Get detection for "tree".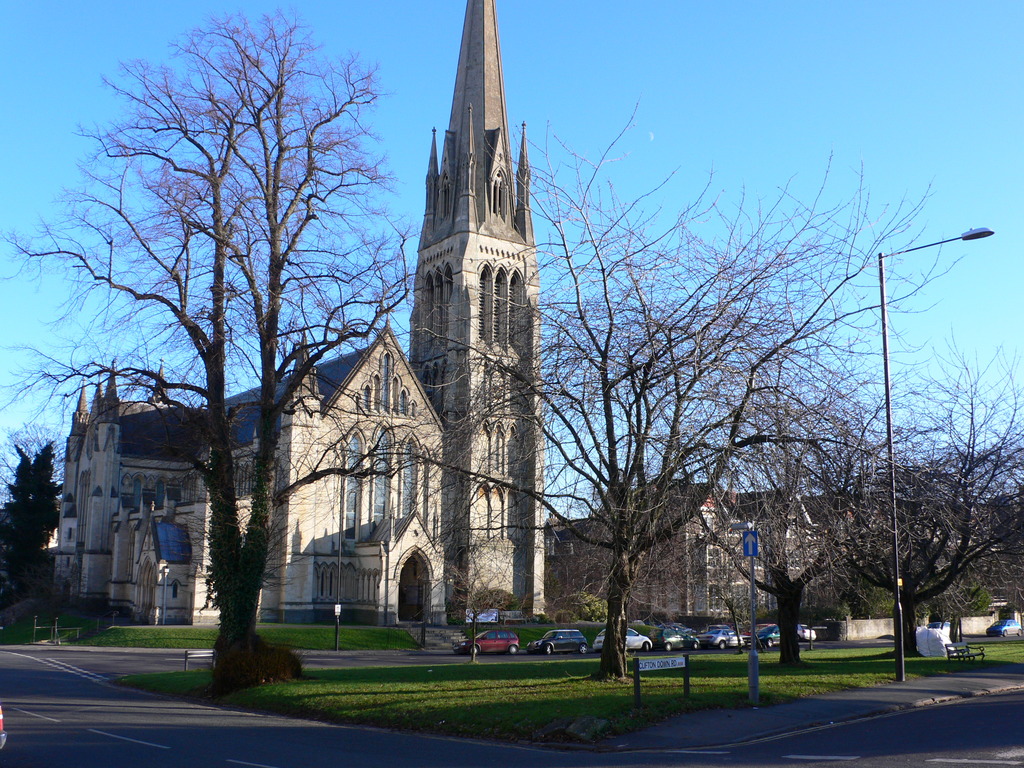
Detection: region(65, 8, 379, 639).
